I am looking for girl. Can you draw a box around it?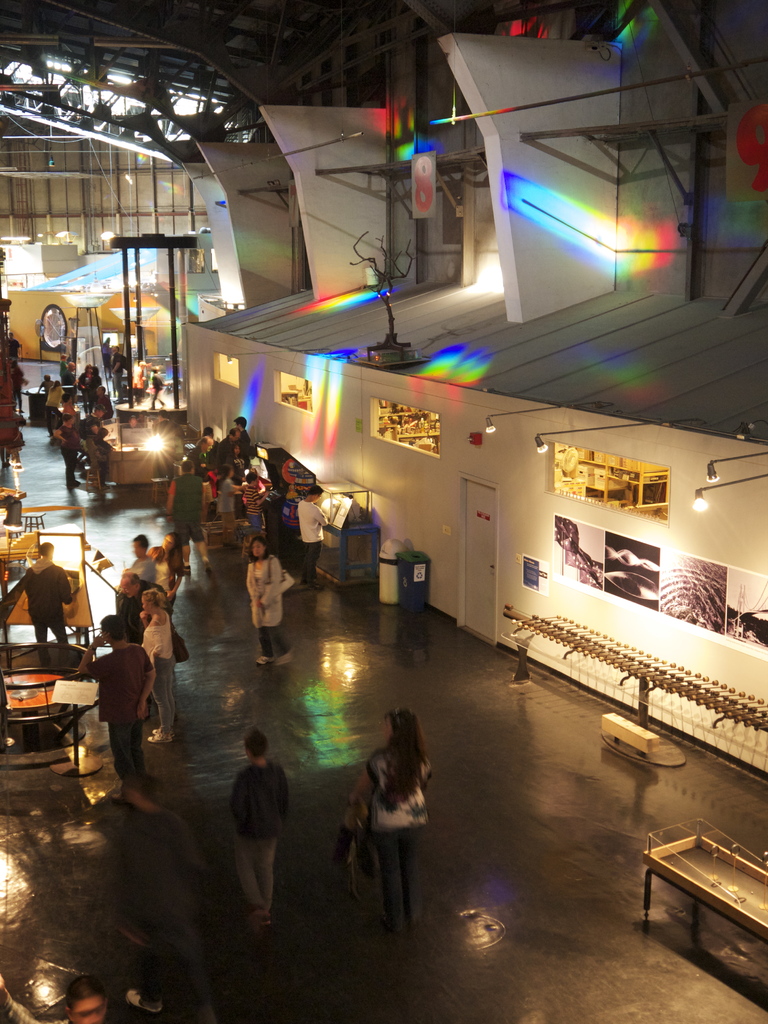
Sure, the bounding box is detection(138, 588, 177, 746).
